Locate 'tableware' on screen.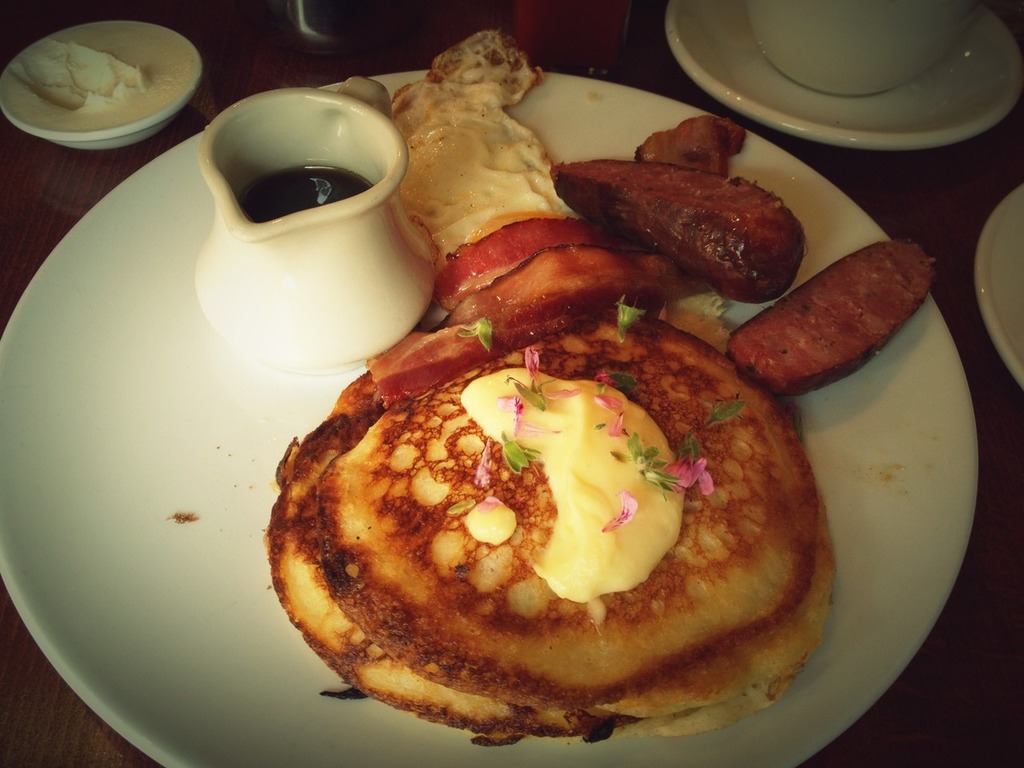
On screen at [0, 22, 202, 154].
